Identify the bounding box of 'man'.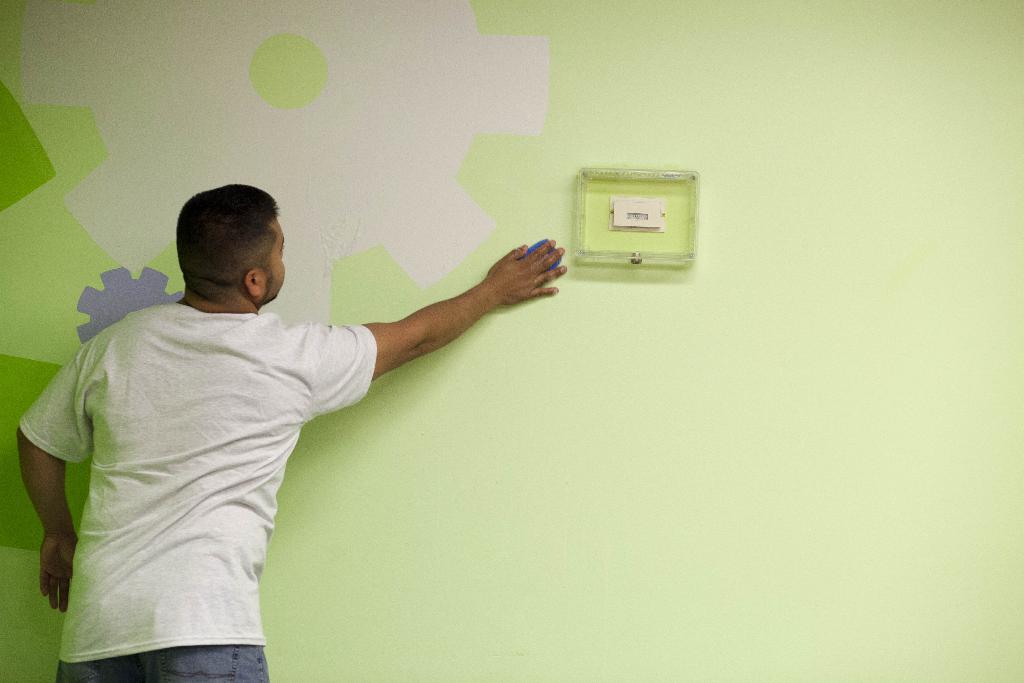
left=19, top=181, right=570, bottom=682.
